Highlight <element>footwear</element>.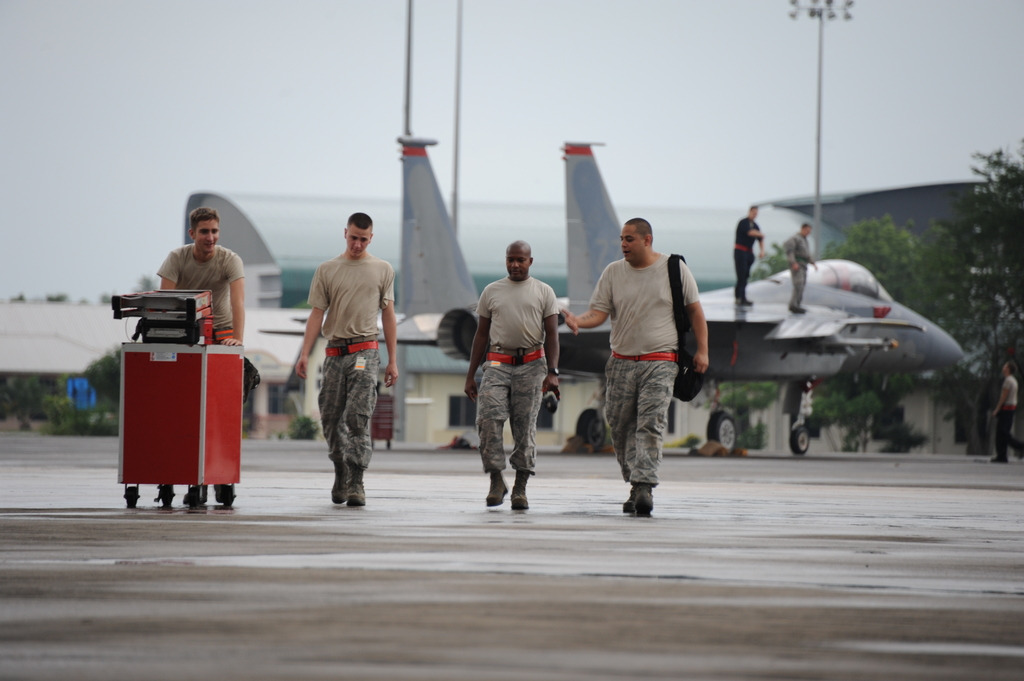
Highlighted region: (485,472,508,508).
